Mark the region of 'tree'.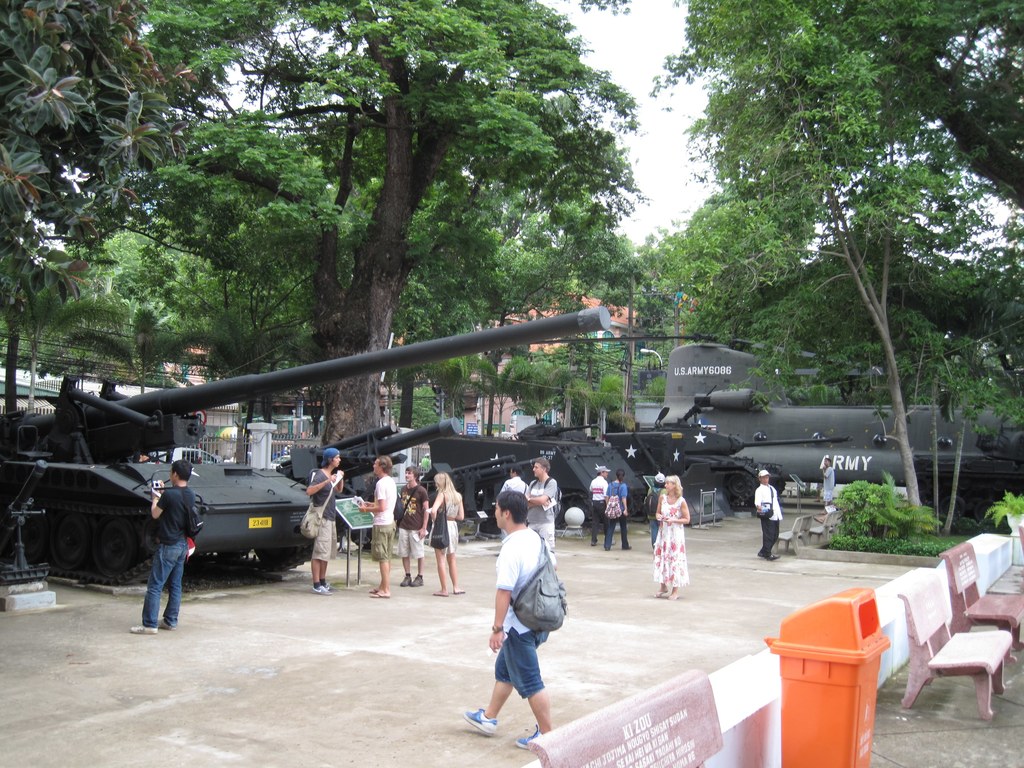
Region: select_region(652, 0, 976, 543).
